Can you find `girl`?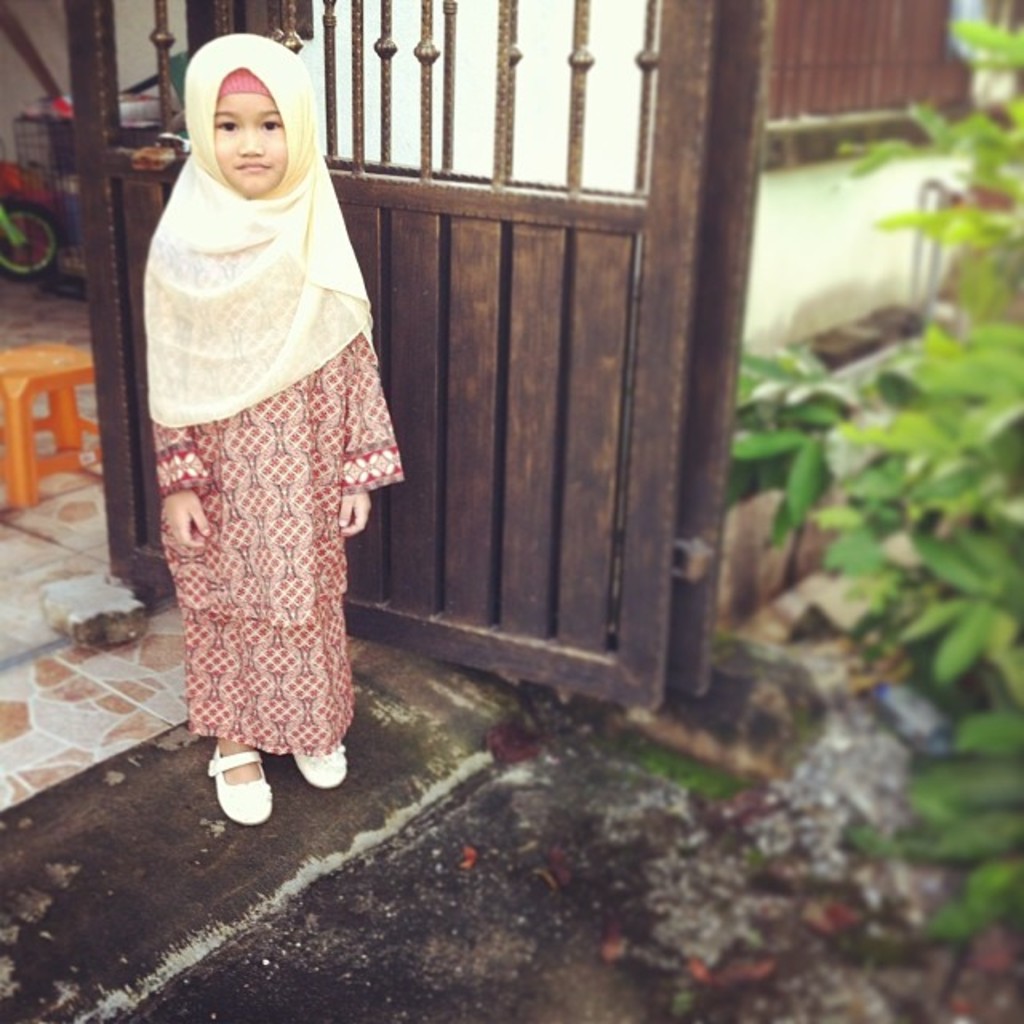
Yes, bounding box: bbox=(139, 27, 402, 818).
